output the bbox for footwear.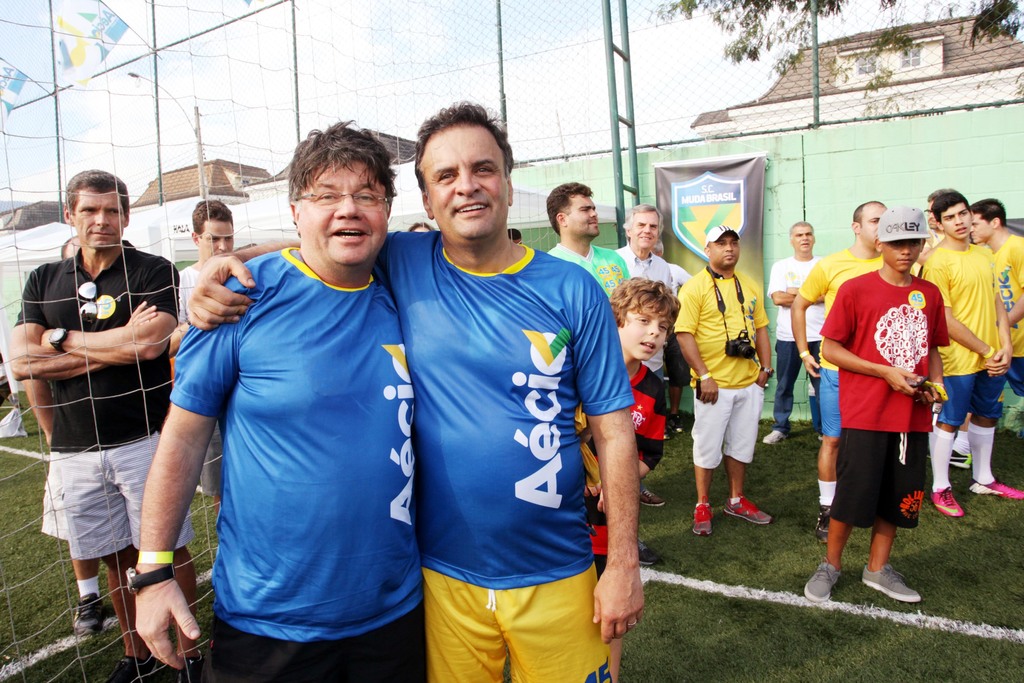
locate(724, 495, 770, 522).
